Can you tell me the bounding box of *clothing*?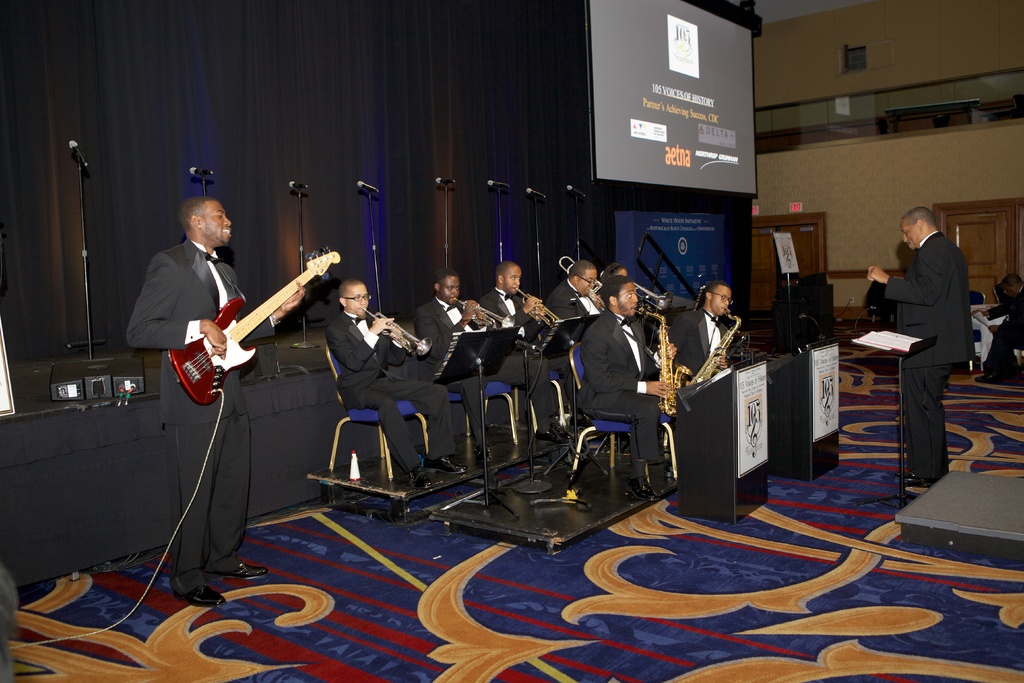
483/280/618/448.
